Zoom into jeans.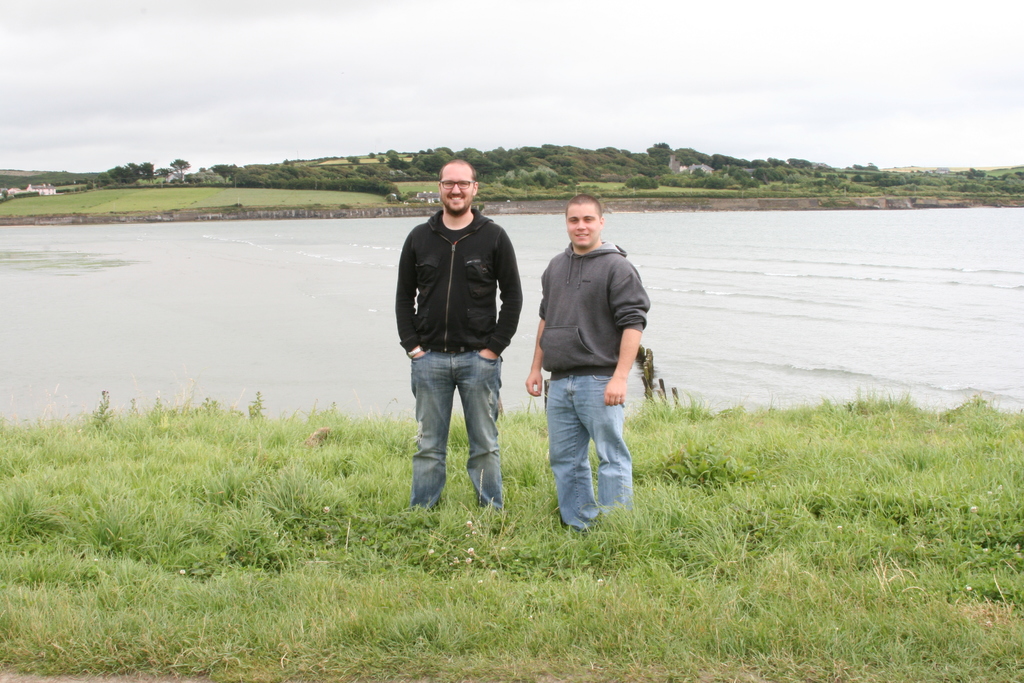
Zoom target: <box>406,343,515,518</box>.
